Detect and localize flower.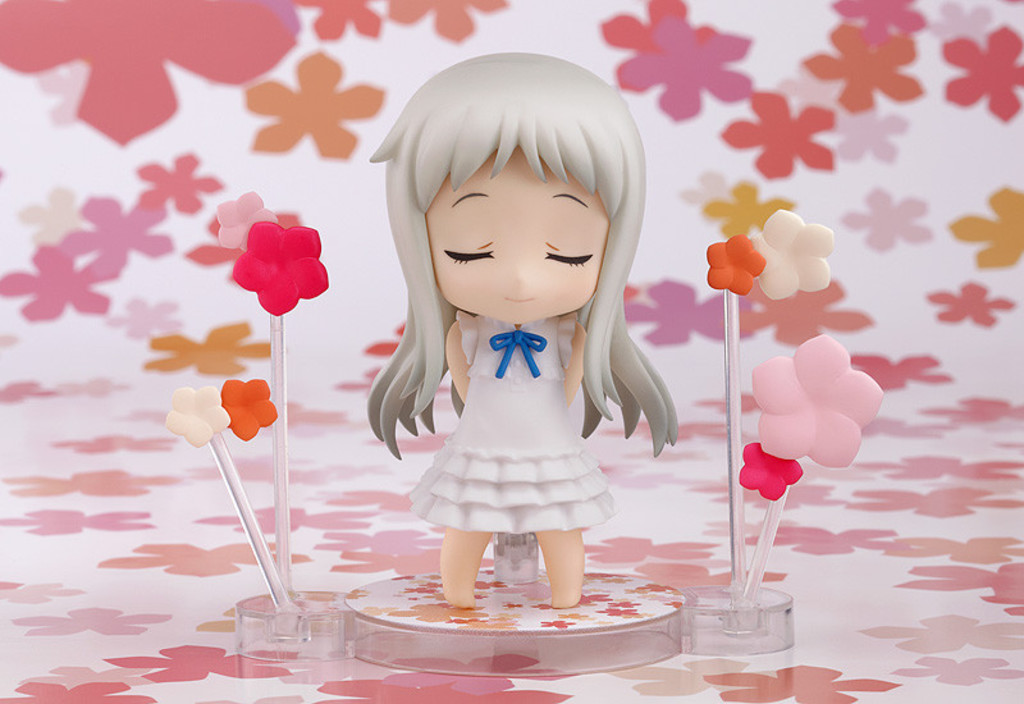
Localized at select_region(746, 200, 840, 303).
